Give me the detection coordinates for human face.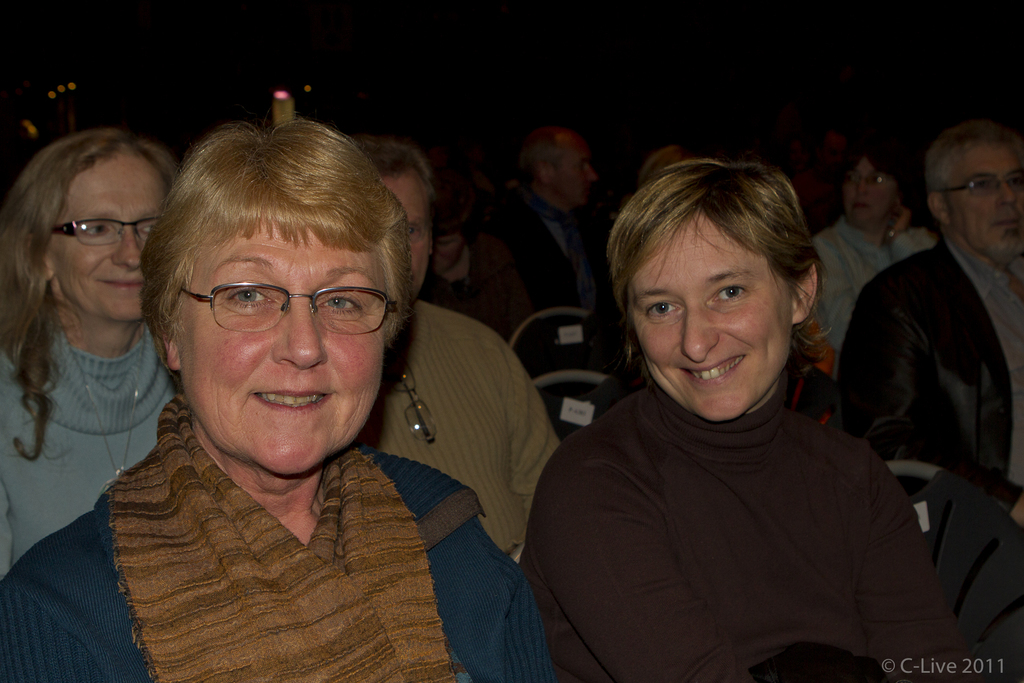
select_region(47, 152, 168, 321).
